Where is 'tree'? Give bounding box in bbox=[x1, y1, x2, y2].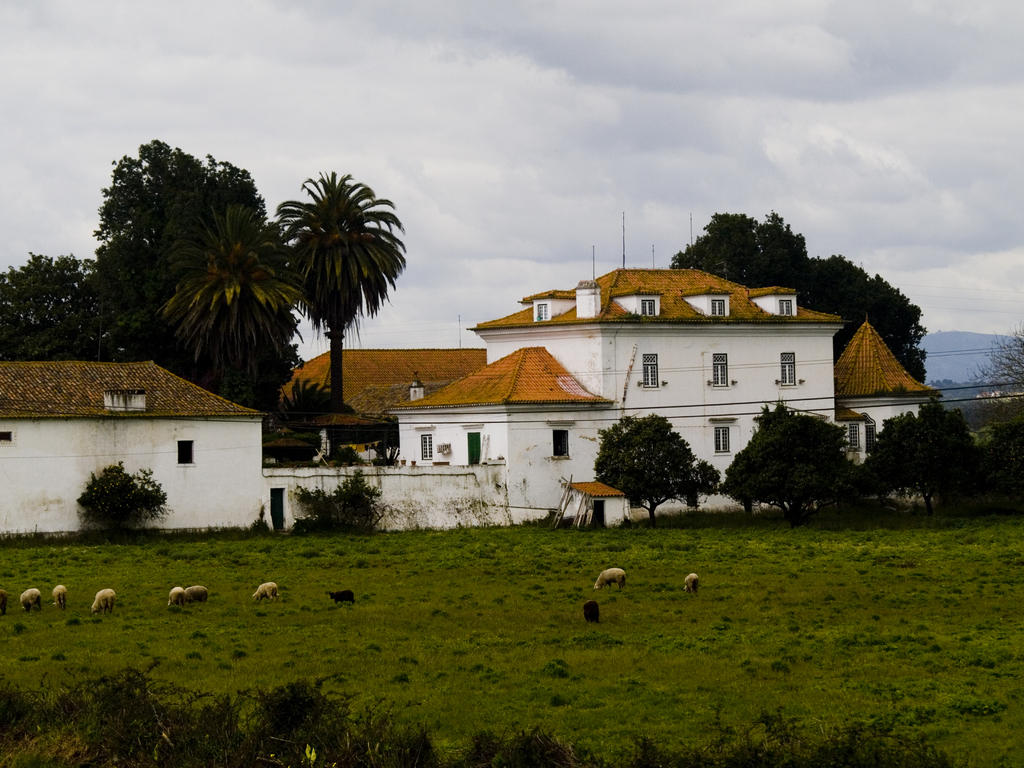
bbox=[591, 413, 721, 526].
